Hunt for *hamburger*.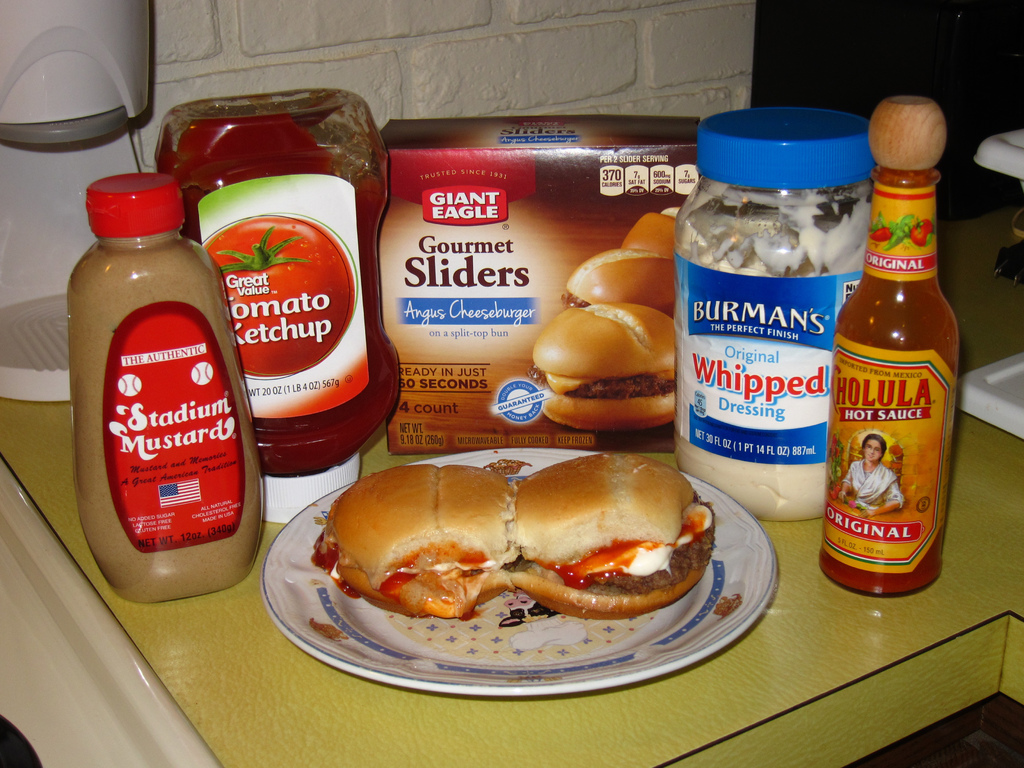
Hunted down at 510,451,715,621.
